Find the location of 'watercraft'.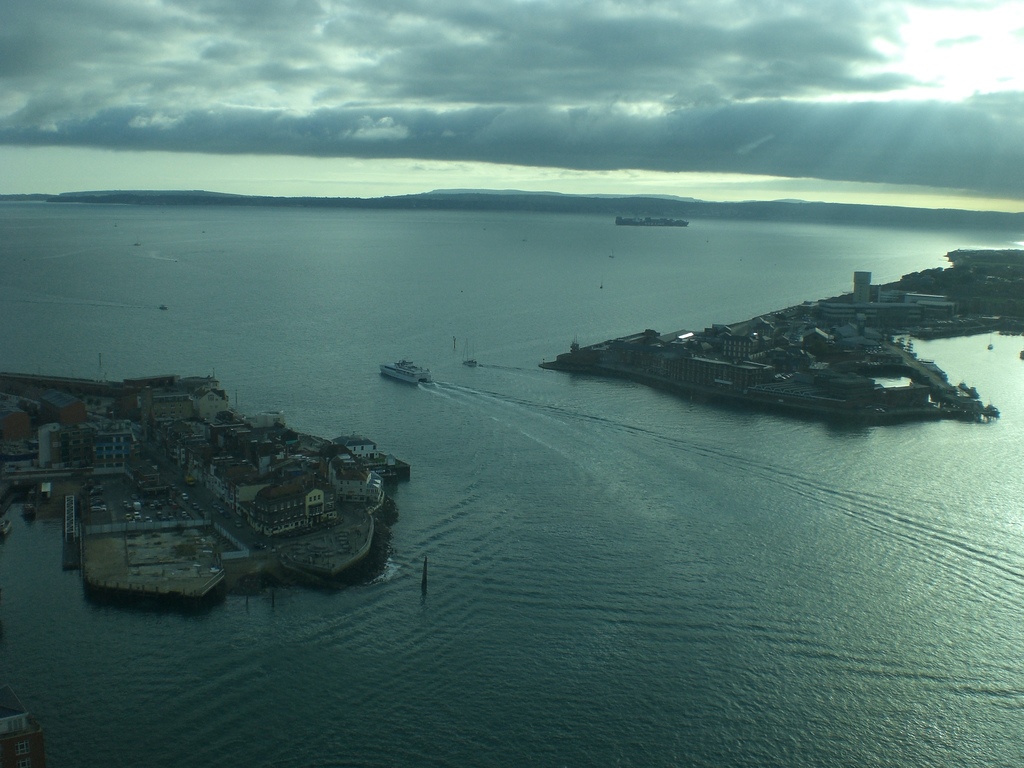
Location: 377:359:434:389.
